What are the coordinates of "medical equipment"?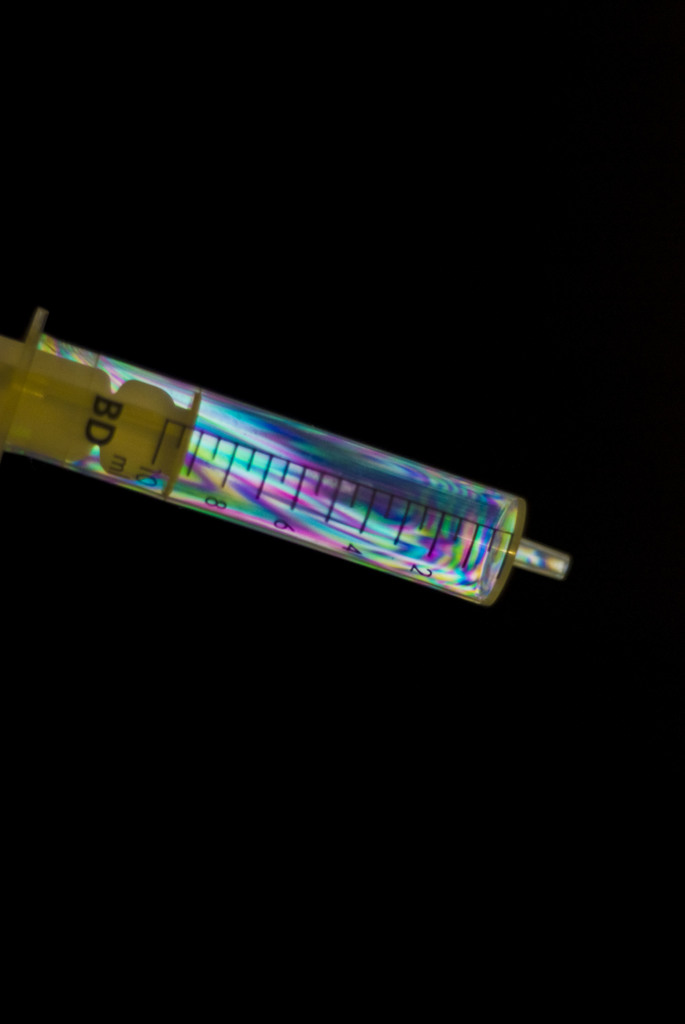
rect(0, 308, 574, 607).
